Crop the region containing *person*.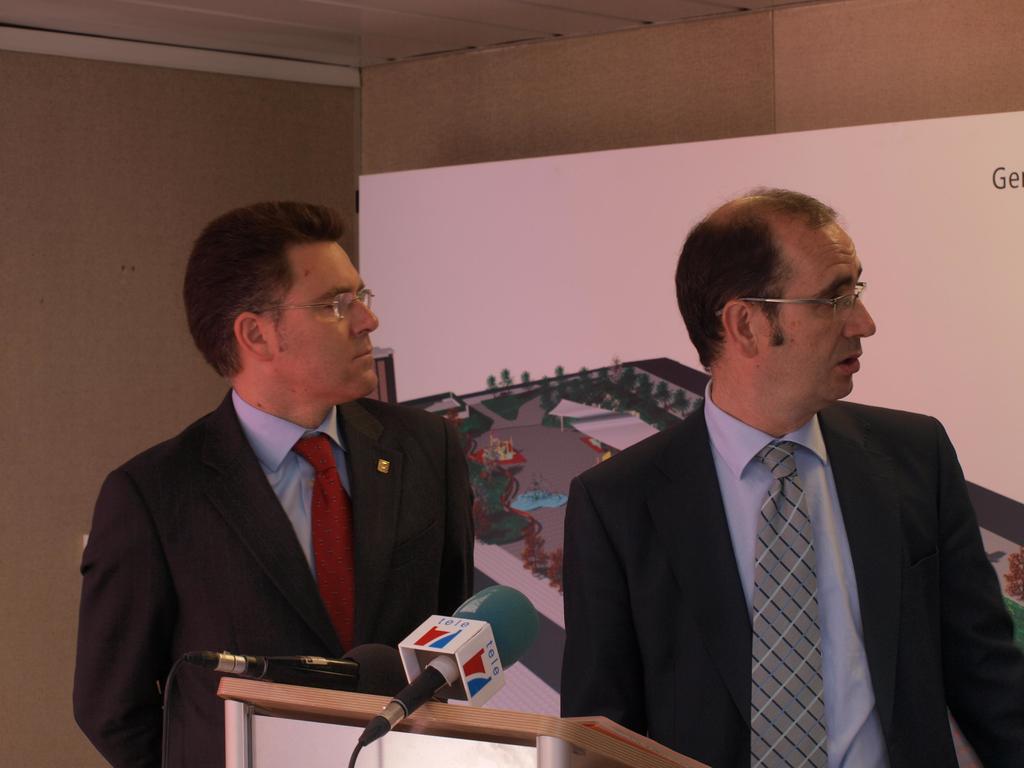
Crop region: crop(561, 184, 1023, 767).
